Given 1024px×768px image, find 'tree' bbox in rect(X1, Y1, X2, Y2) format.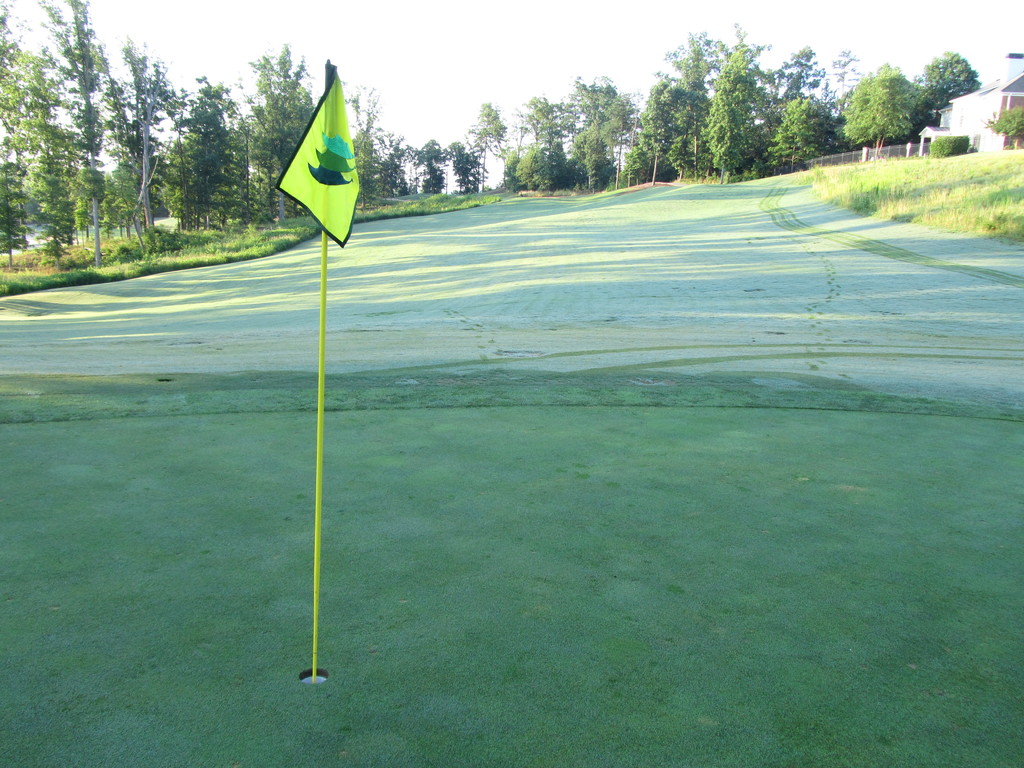
rect(765, 46, 824, 128).
